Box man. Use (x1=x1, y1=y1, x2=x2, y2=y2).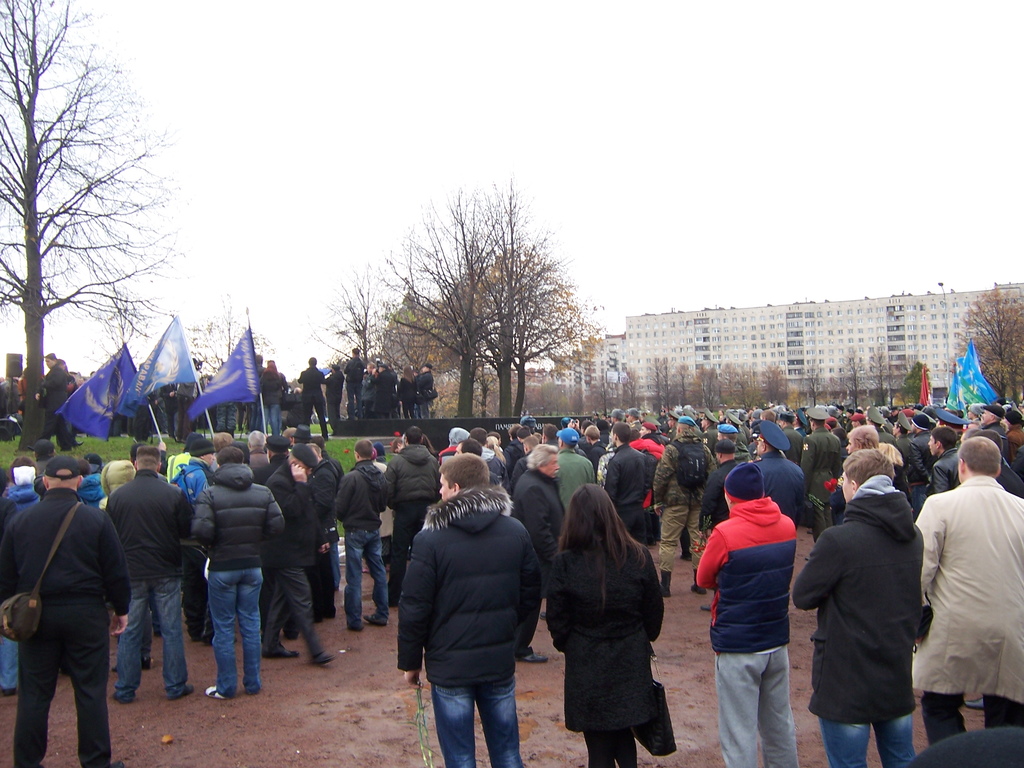
(x1=603, y1=419, x2=652, y2=521).
